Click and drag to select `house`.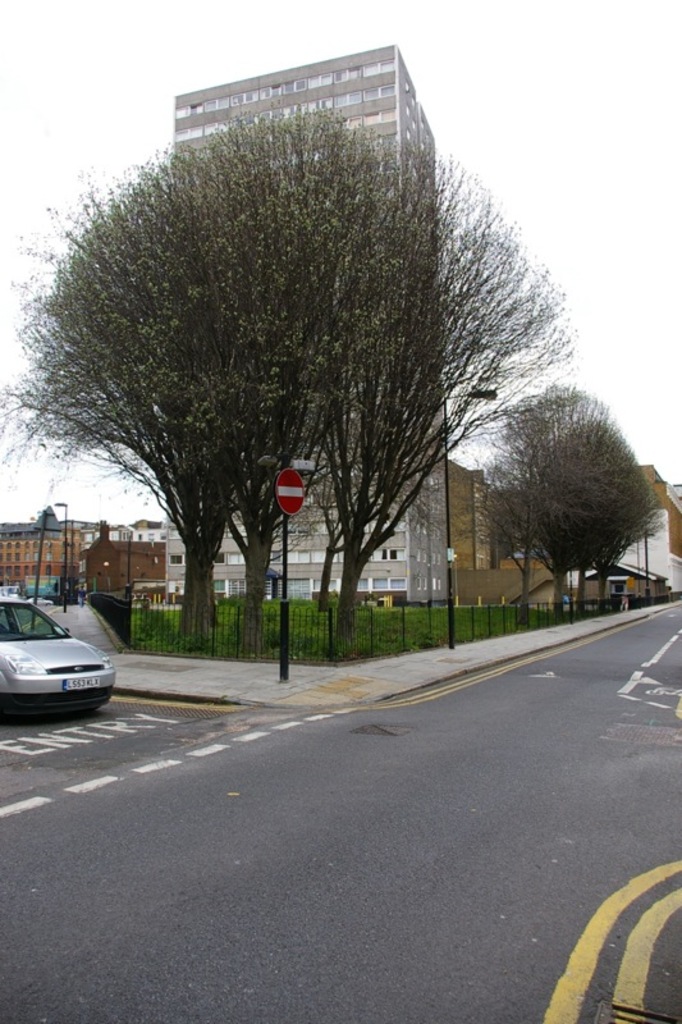
Selection: (595, 471, 641, 607).
